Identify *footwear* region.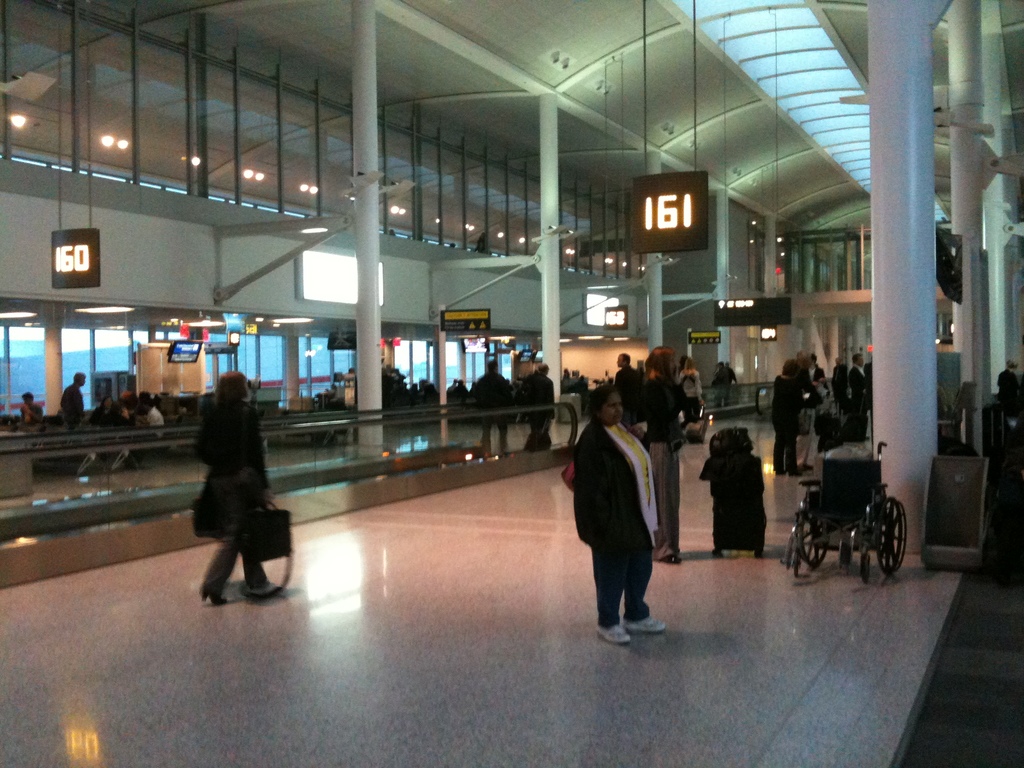
Region: BBox(250, 584, 282, 598).
